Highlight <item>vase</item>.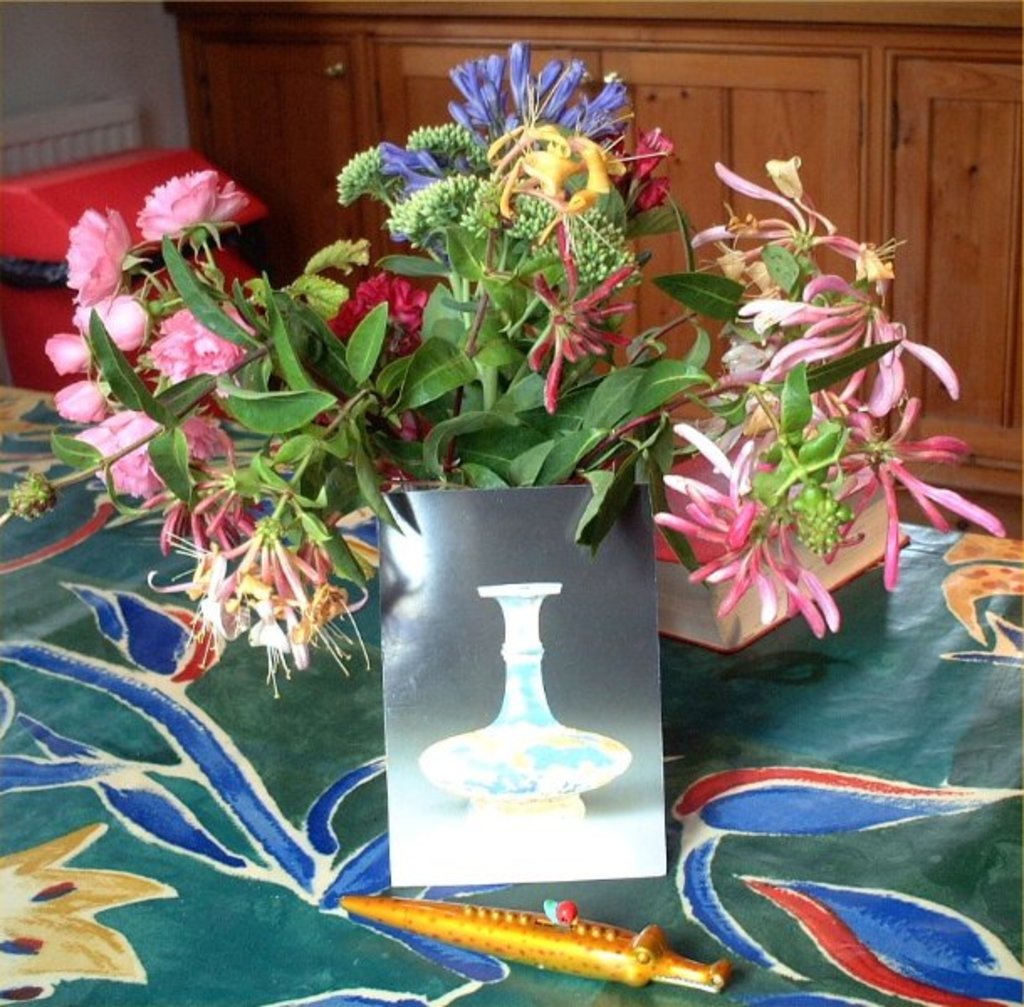
Highlighted region: x1=411, y1=582, x2=633, y2=817.
